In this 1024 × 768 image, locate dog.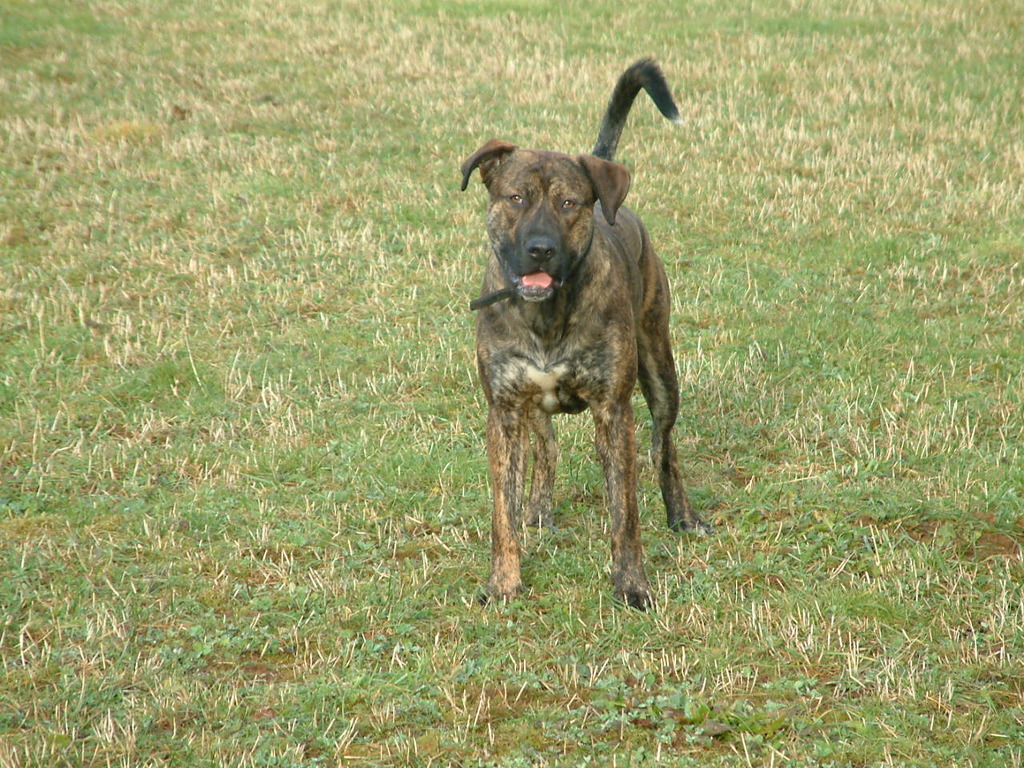
Bounding box: Rect(458, 58, 698, 602).
